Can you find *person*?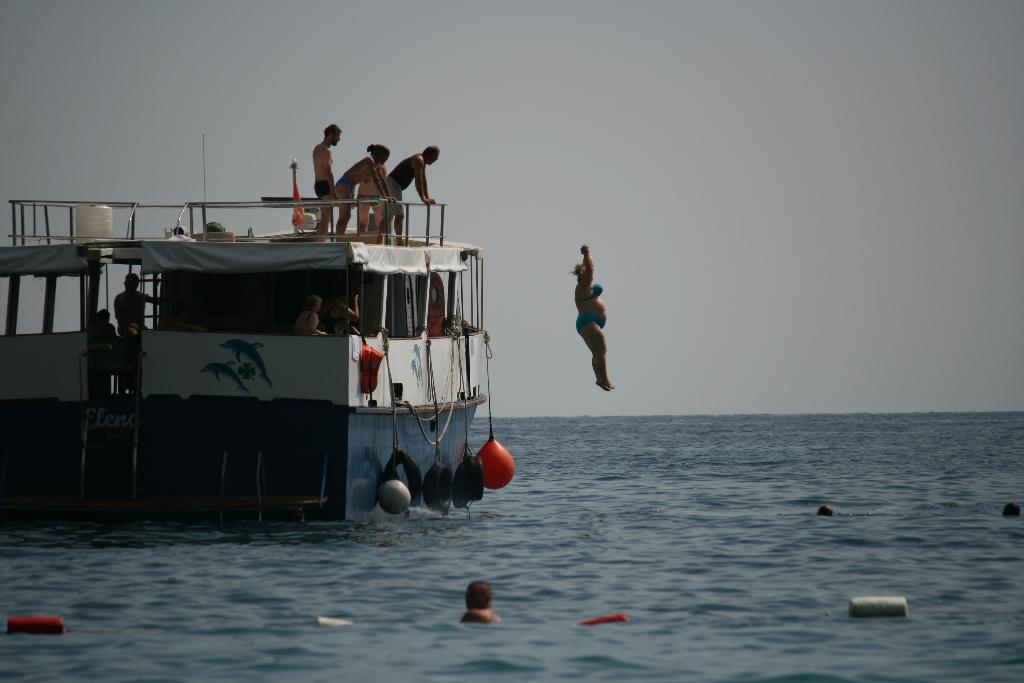
Yes, bounding box: (left=116, top=272, right=161, bottom=336).
